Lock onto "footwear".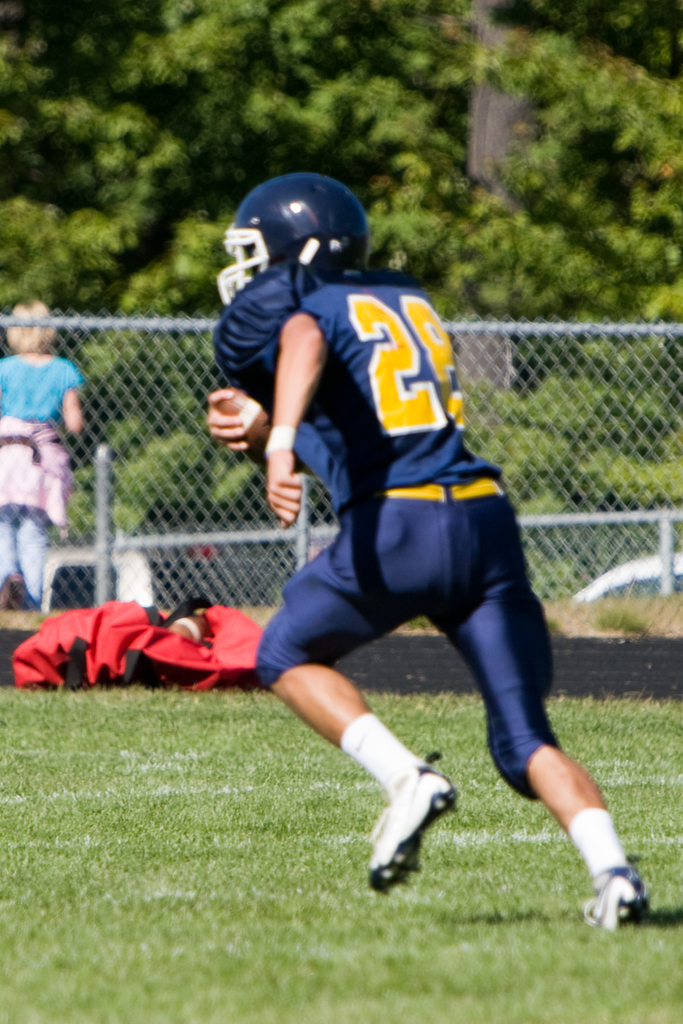
Locked: [x1=577, y1=863, x2=652, y2=934].
